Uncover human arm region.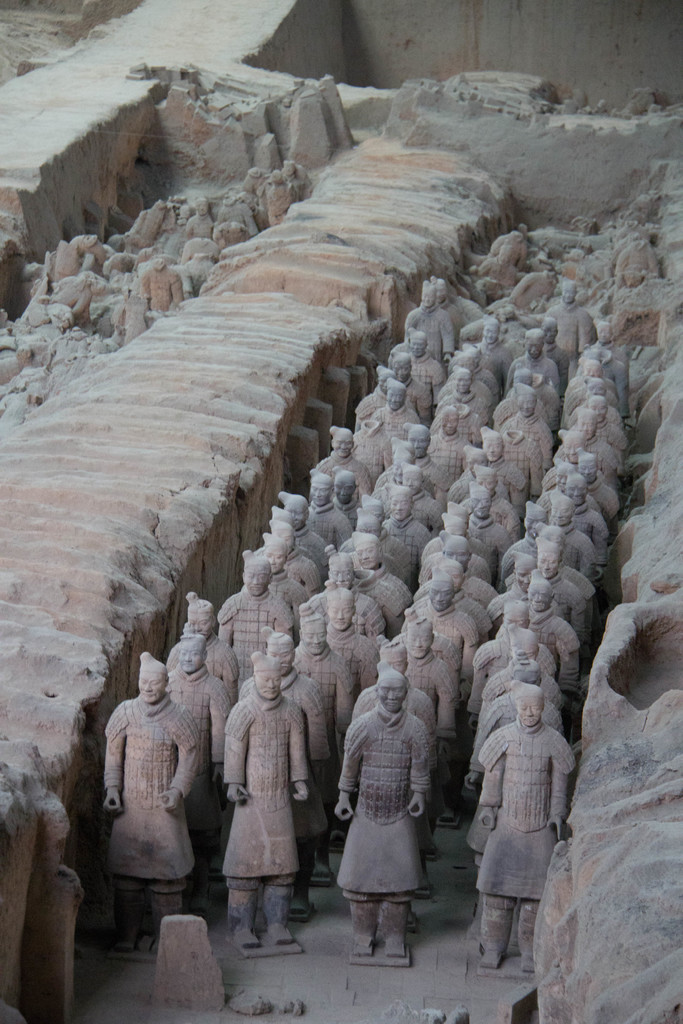
Uncovered: [302, 682, 334, 771].
